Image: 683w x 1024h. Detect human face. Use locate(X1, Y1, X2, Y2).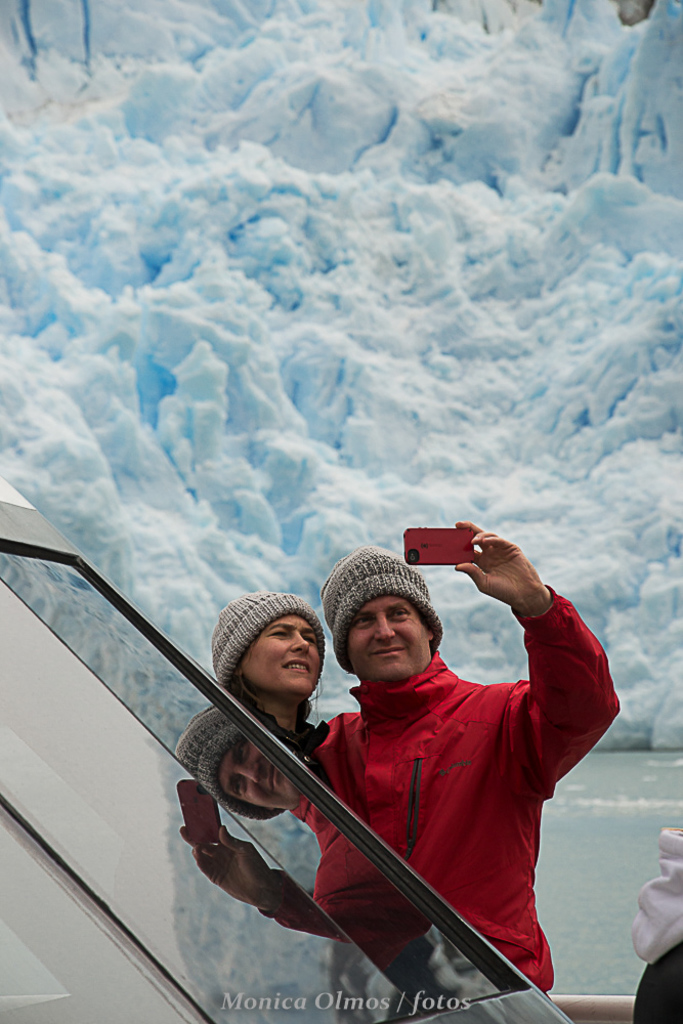
locate(245, 616, 323, 694).
